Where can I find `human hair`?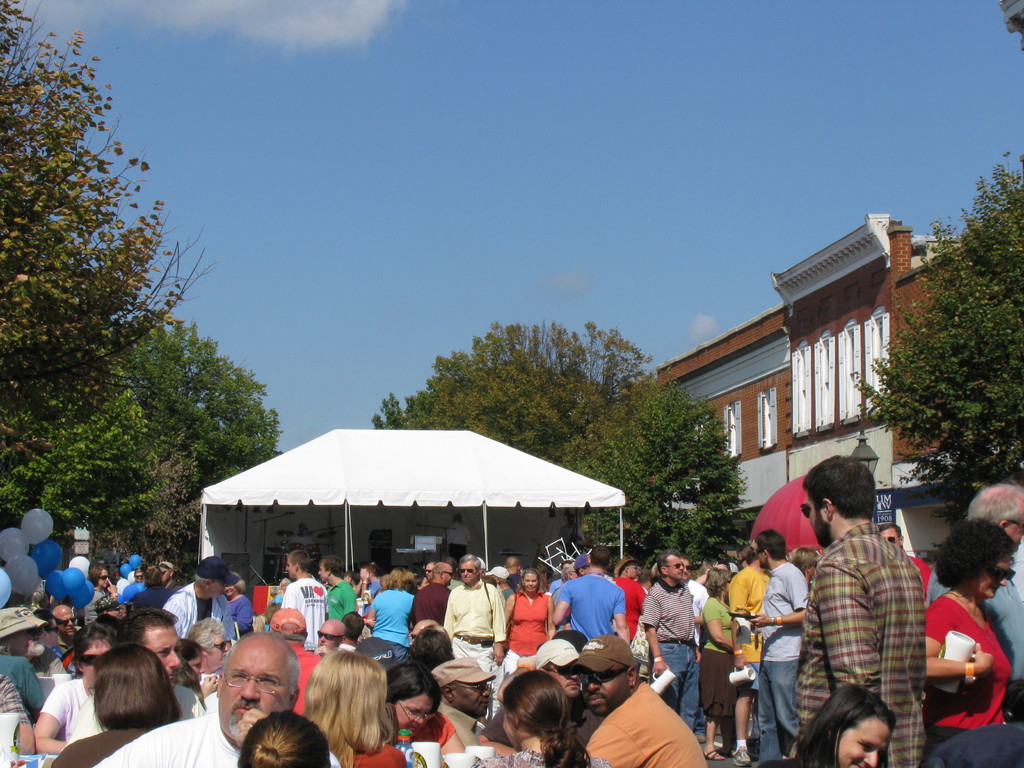
You can find it at [left=459, top=555, right=483, bottom=577].
